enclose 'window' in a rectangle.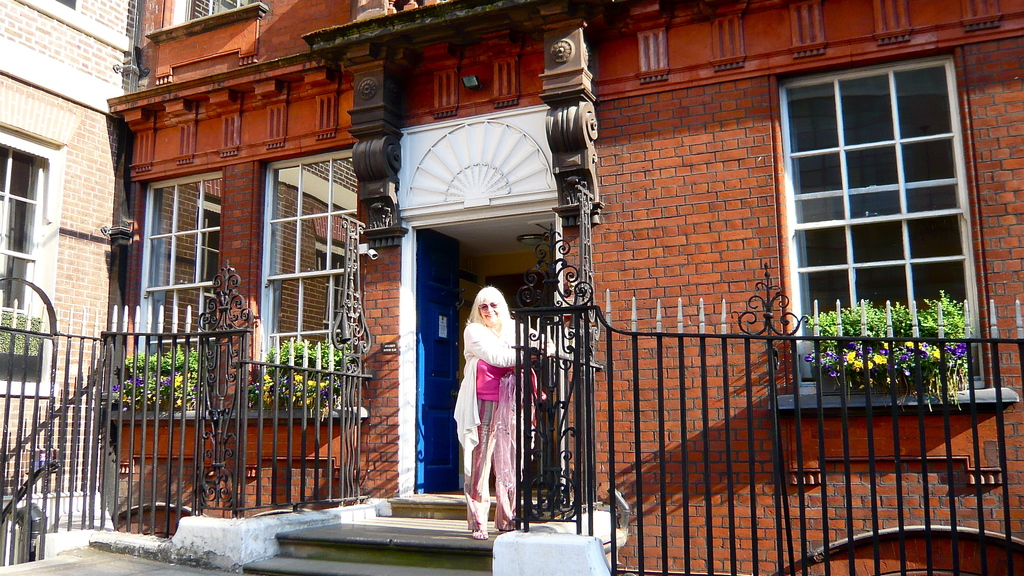
772, 29, 989, 402.
